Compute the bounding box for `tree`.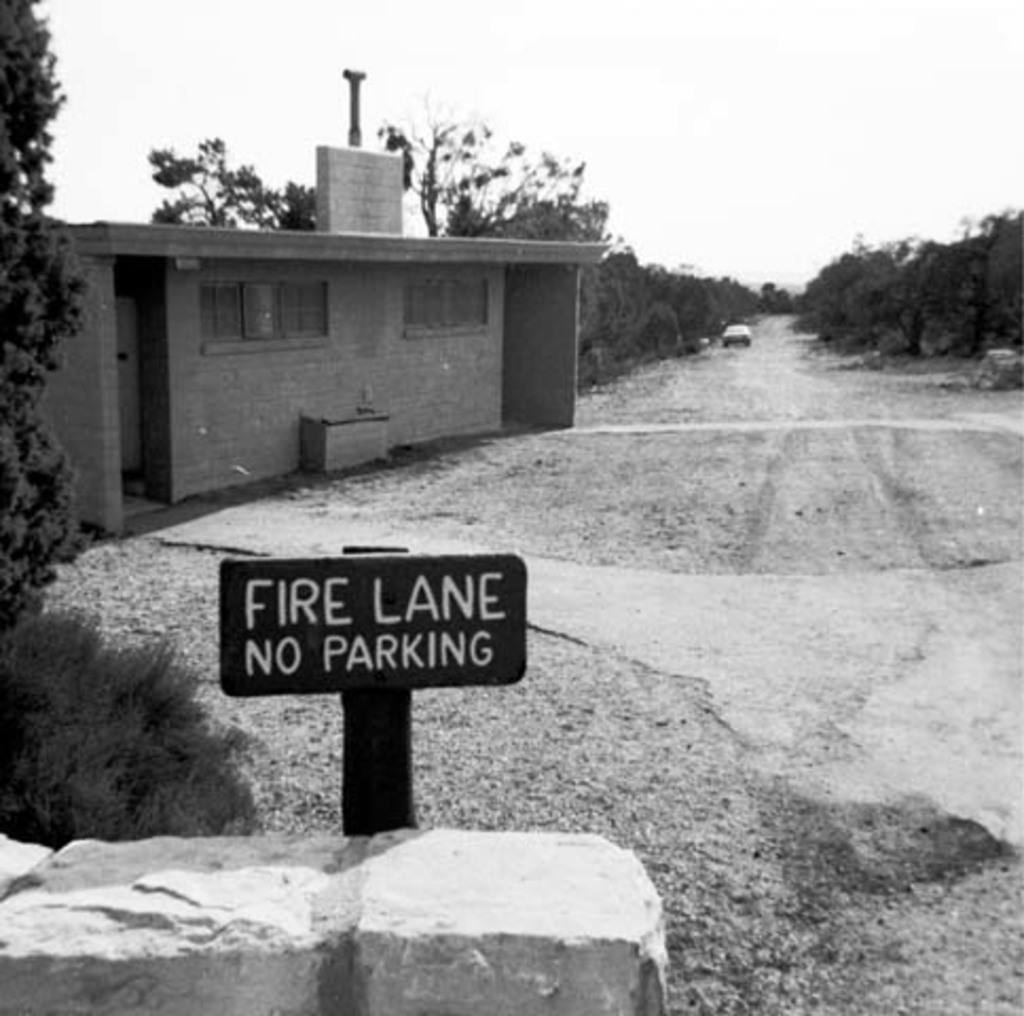
box=[831, 201, 1022, 370].
